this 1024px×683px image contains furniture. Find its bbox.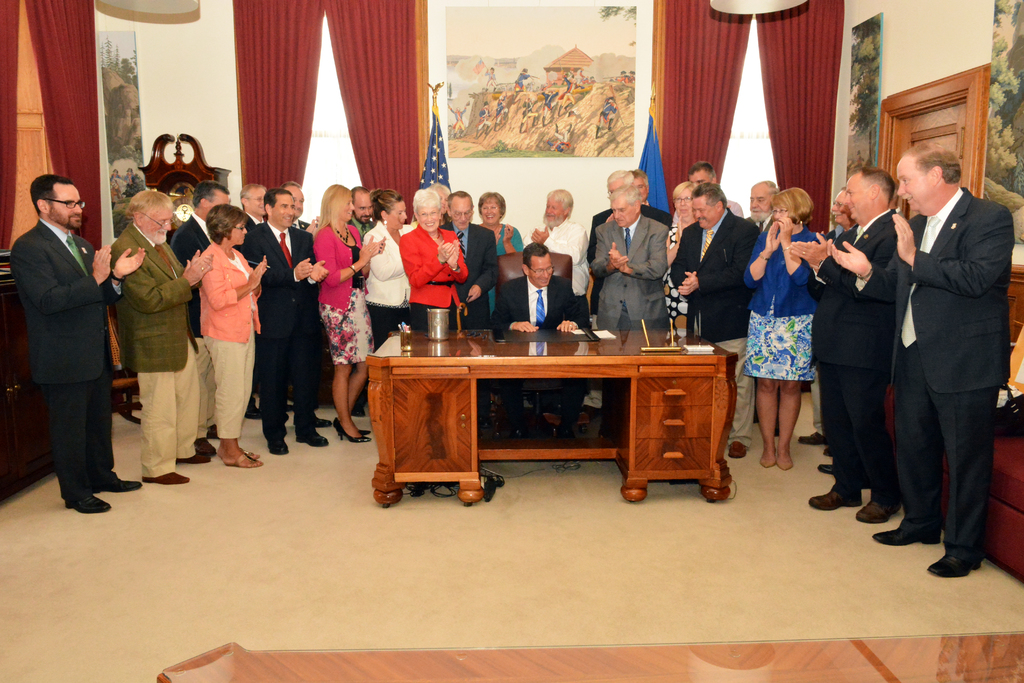
156:632:1023:682.
